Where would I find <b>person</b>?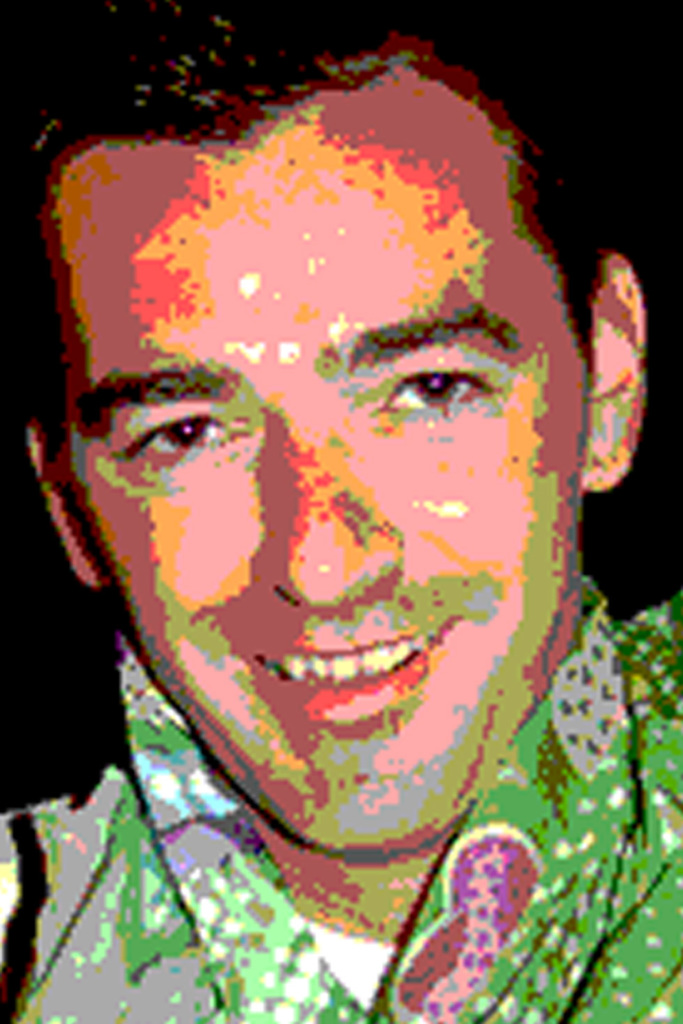
At region(0, 0, 682, 1023).
